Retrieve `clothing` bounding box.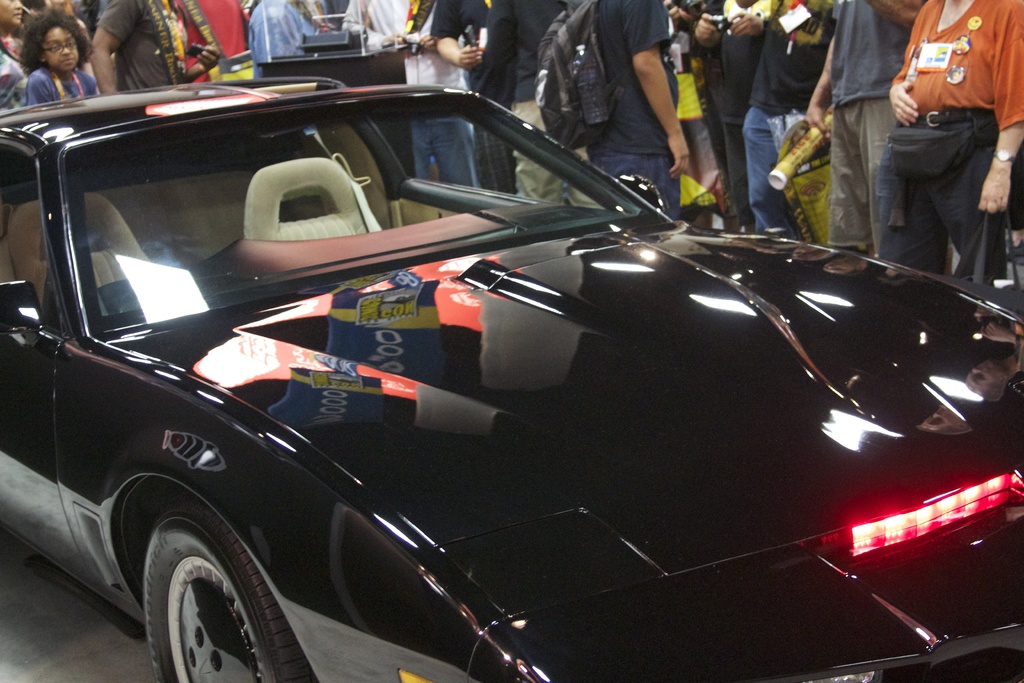
Bounding box: <bbox>701, 0, 763, 243</bbox>.
